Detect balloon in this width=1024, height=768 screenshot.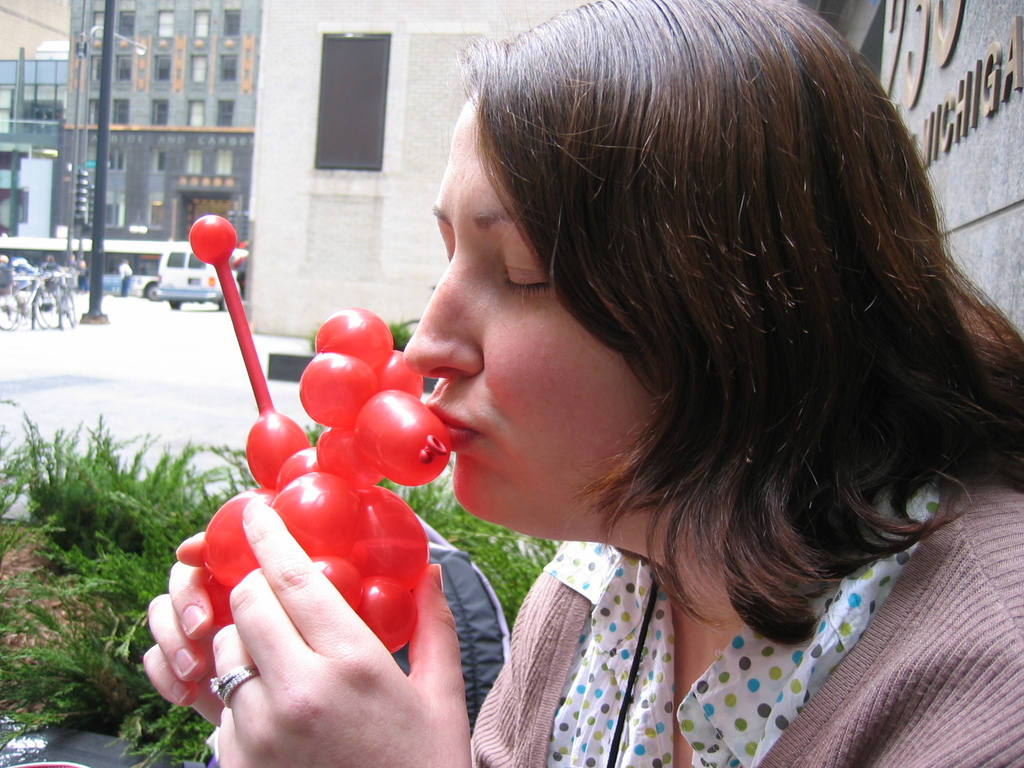
Detection: BBox(184, 213, 454, 650).
